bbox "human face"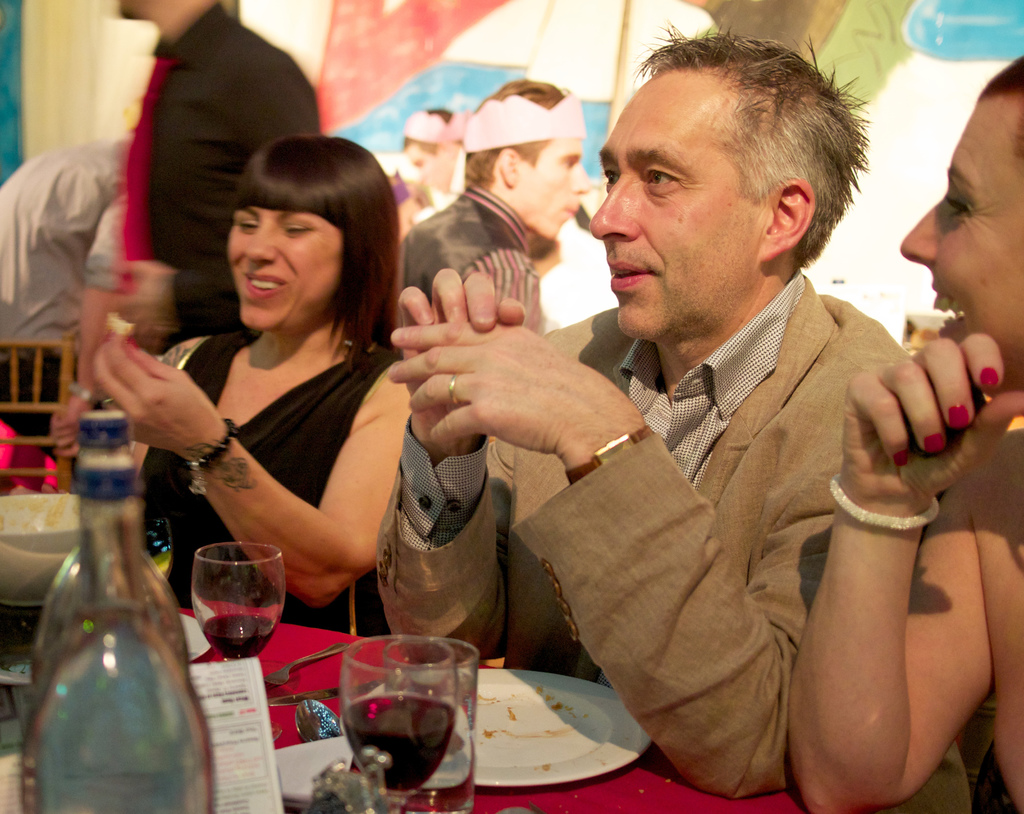
230 205 340 339
